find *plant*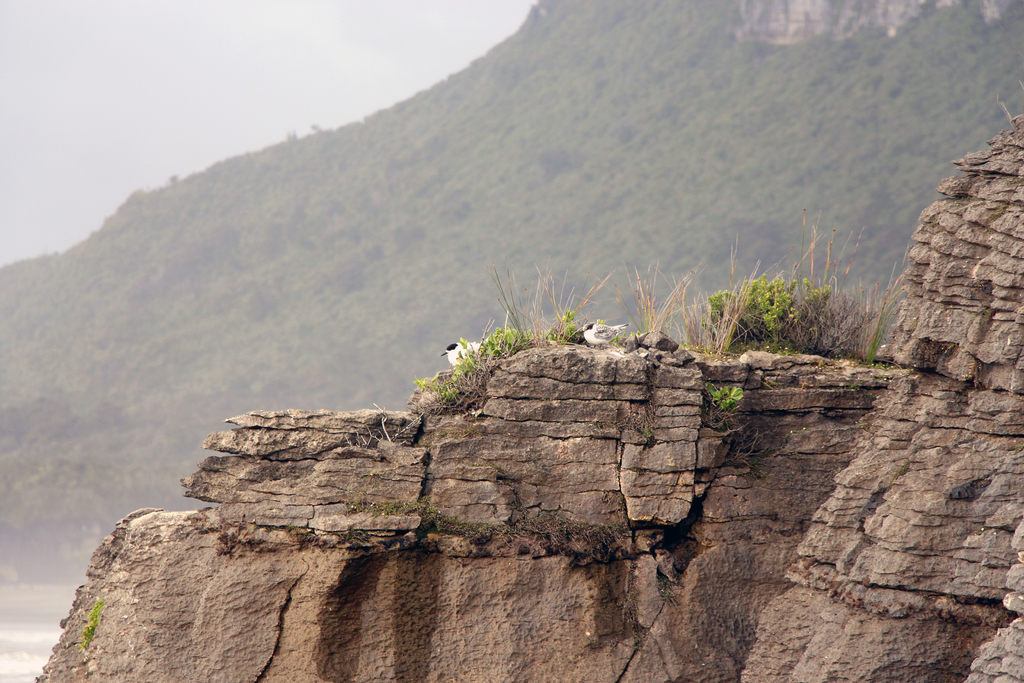
l=673, t=249, r=938, b=374
